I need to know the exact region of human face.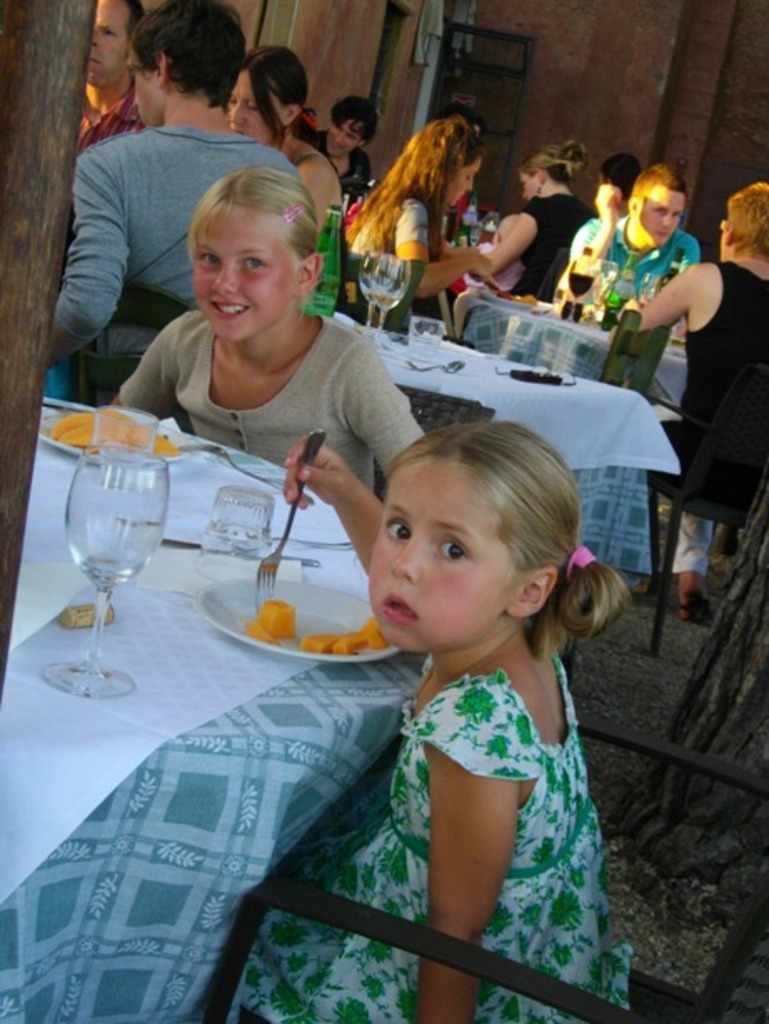
Region: l=194, t=207, r=299, b=339.
